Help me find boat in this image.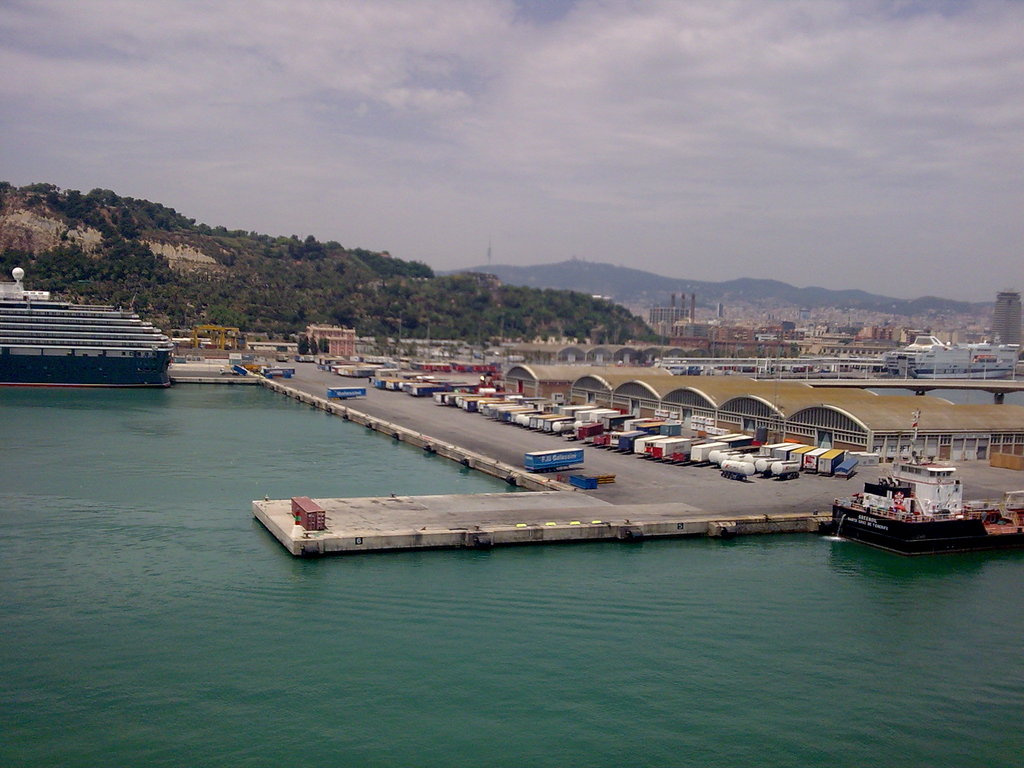
Found it: 6,269,182,380.
